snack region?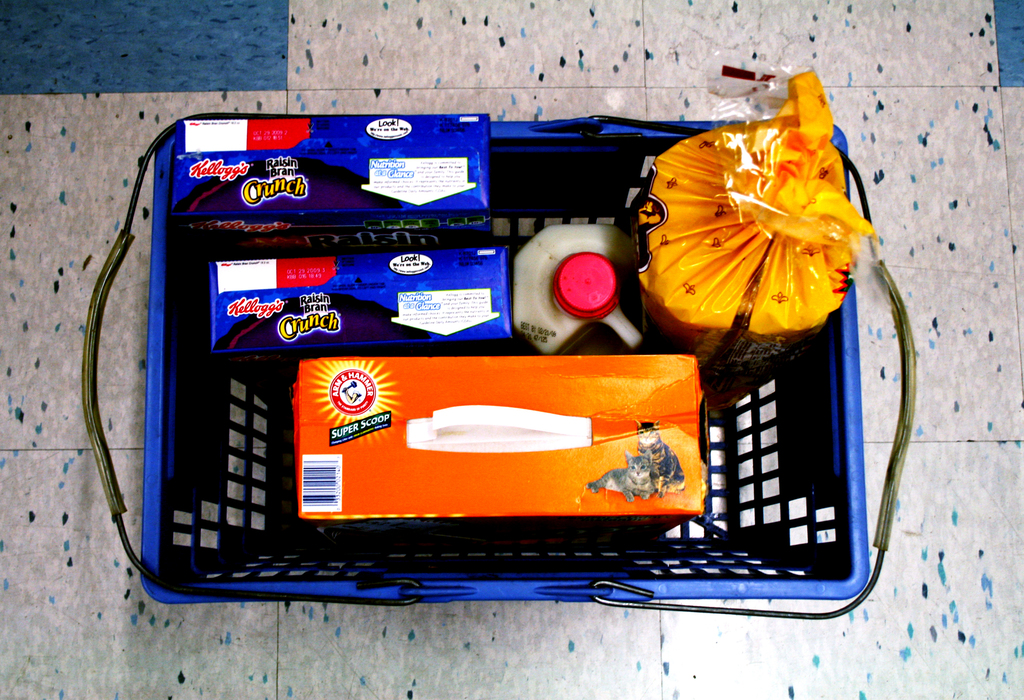
x1=173, y1=113, x2=488, y2=241
